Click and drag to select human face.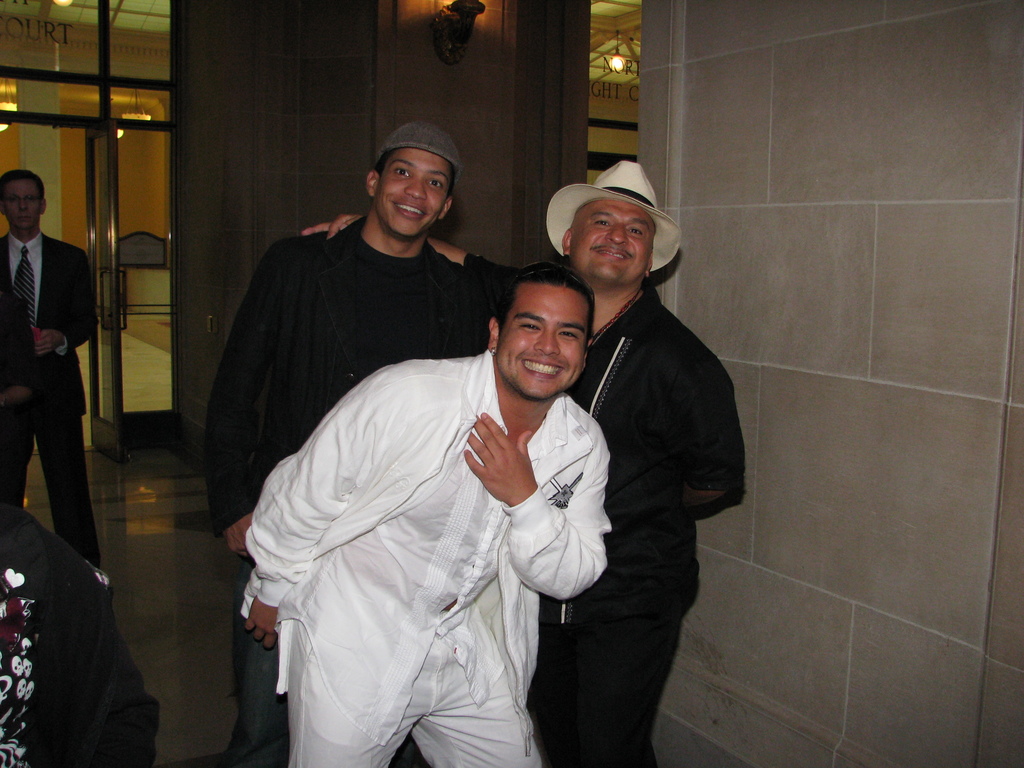
Selection: rect(0, 175, 47, 226).
